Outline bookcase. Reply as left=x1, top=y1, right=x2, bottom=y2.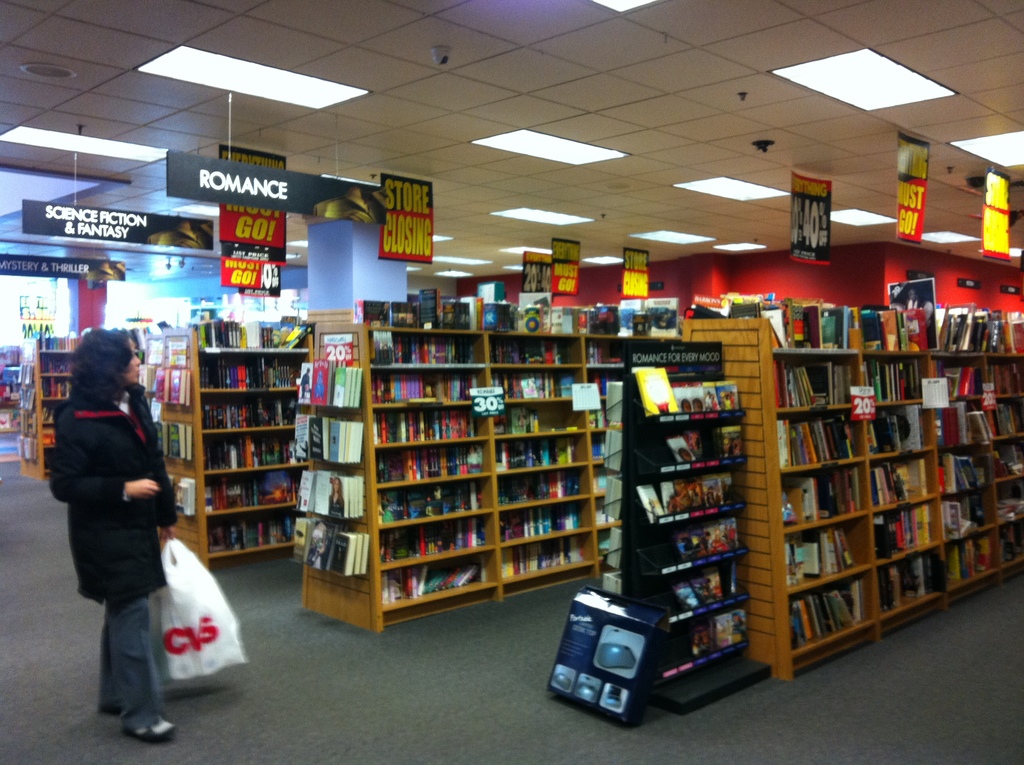
left=769, top=298, right=968, bottom=684.
